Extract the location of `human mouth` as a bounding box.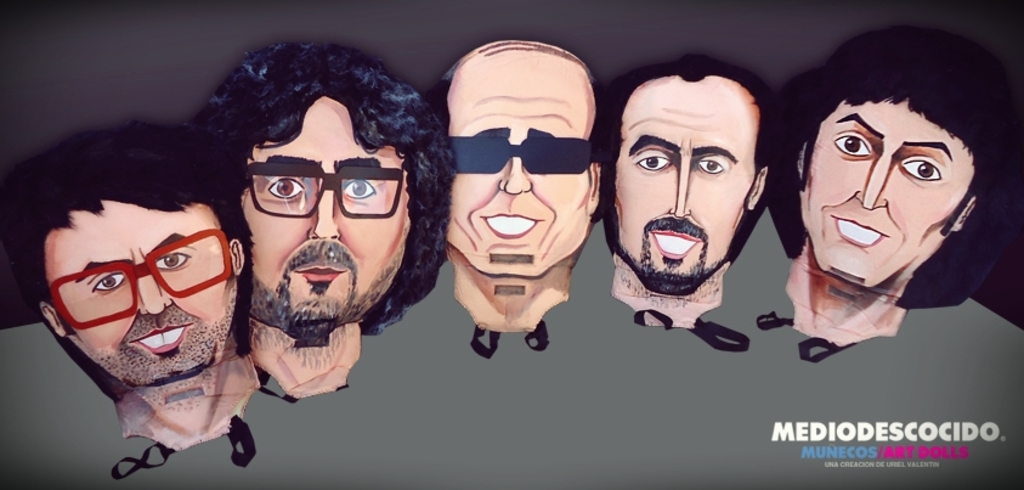
(left=300, top=263, right=349, bottom=288).
